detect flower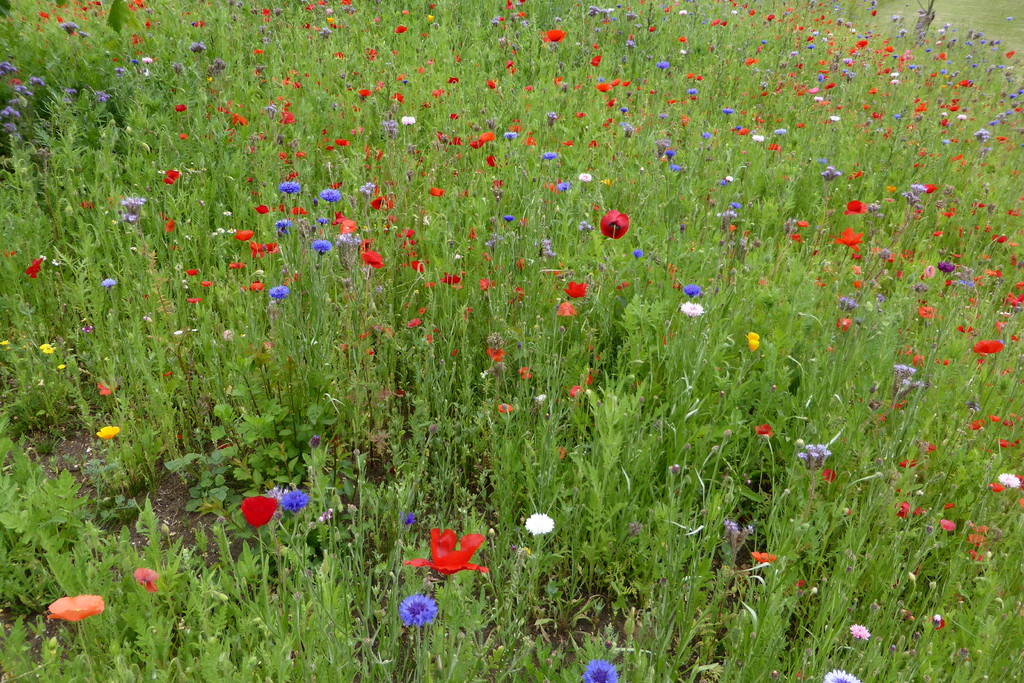
bbox=[412, 529, 493, 590]
